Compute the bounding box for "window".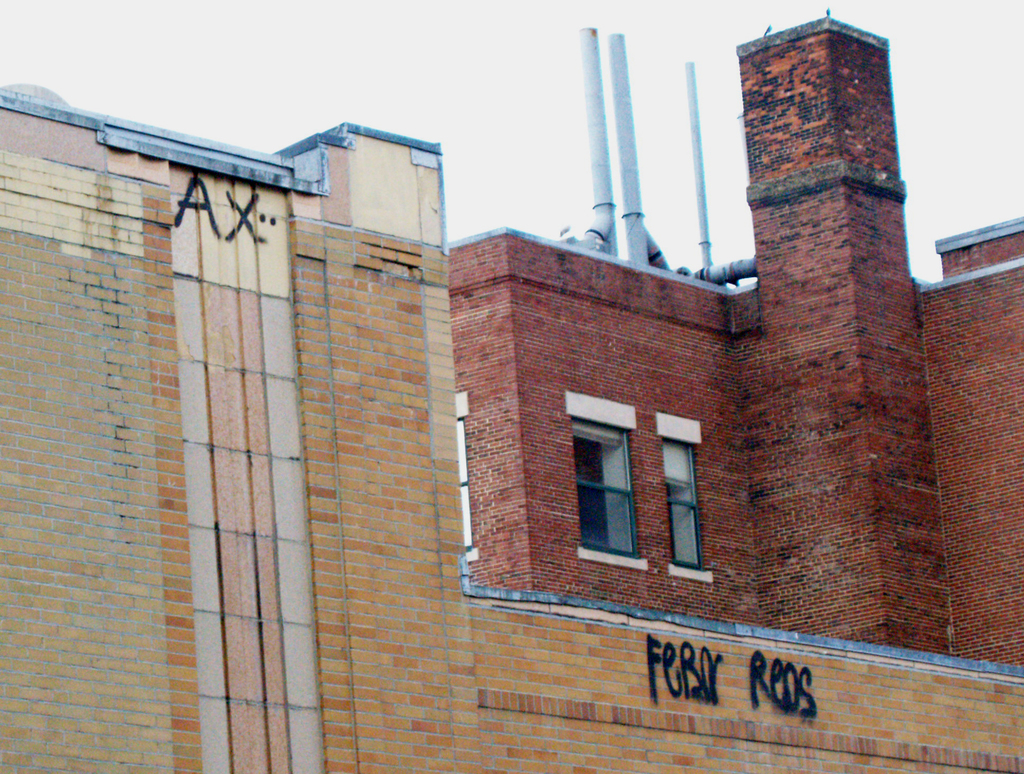
l=659, t=433, r=702, b=577.
